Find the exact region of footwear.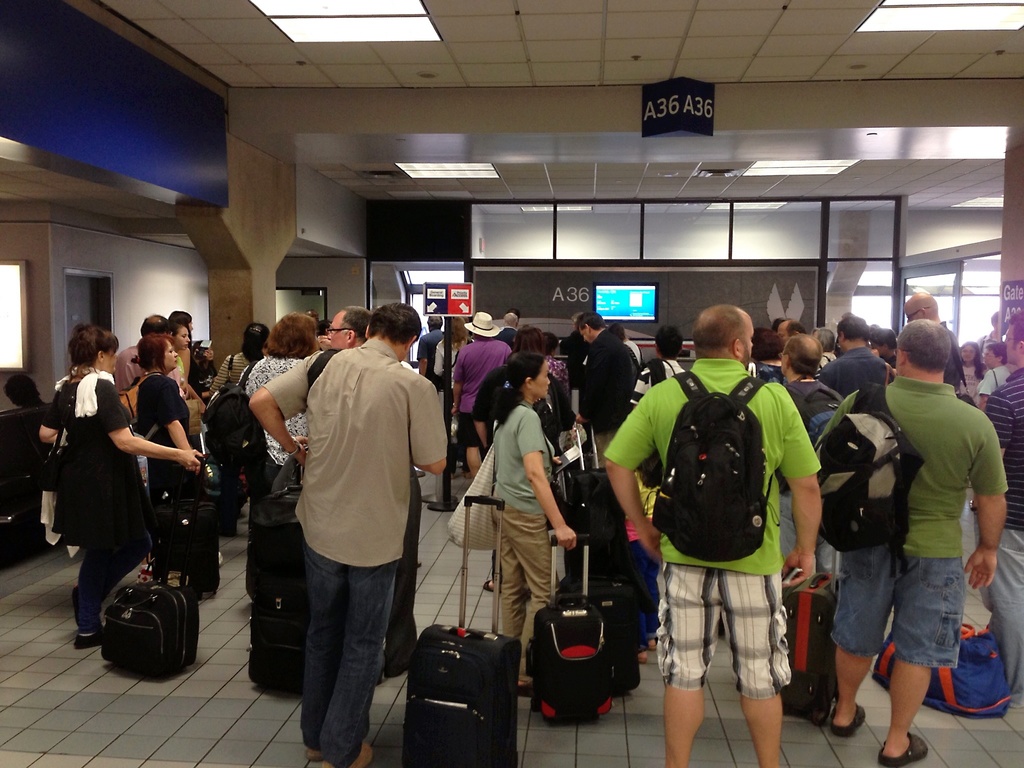
Exact region: l=884, t=735, r=925, b=761.
